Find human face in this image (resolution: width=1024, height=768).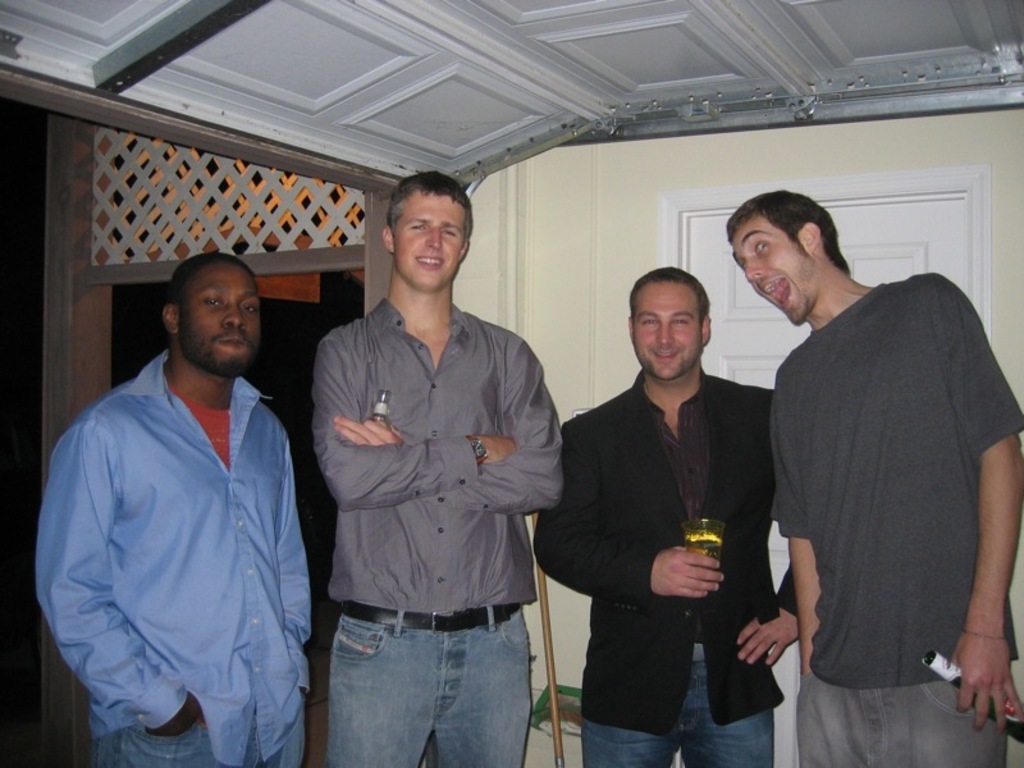
[640,276,710,385].
